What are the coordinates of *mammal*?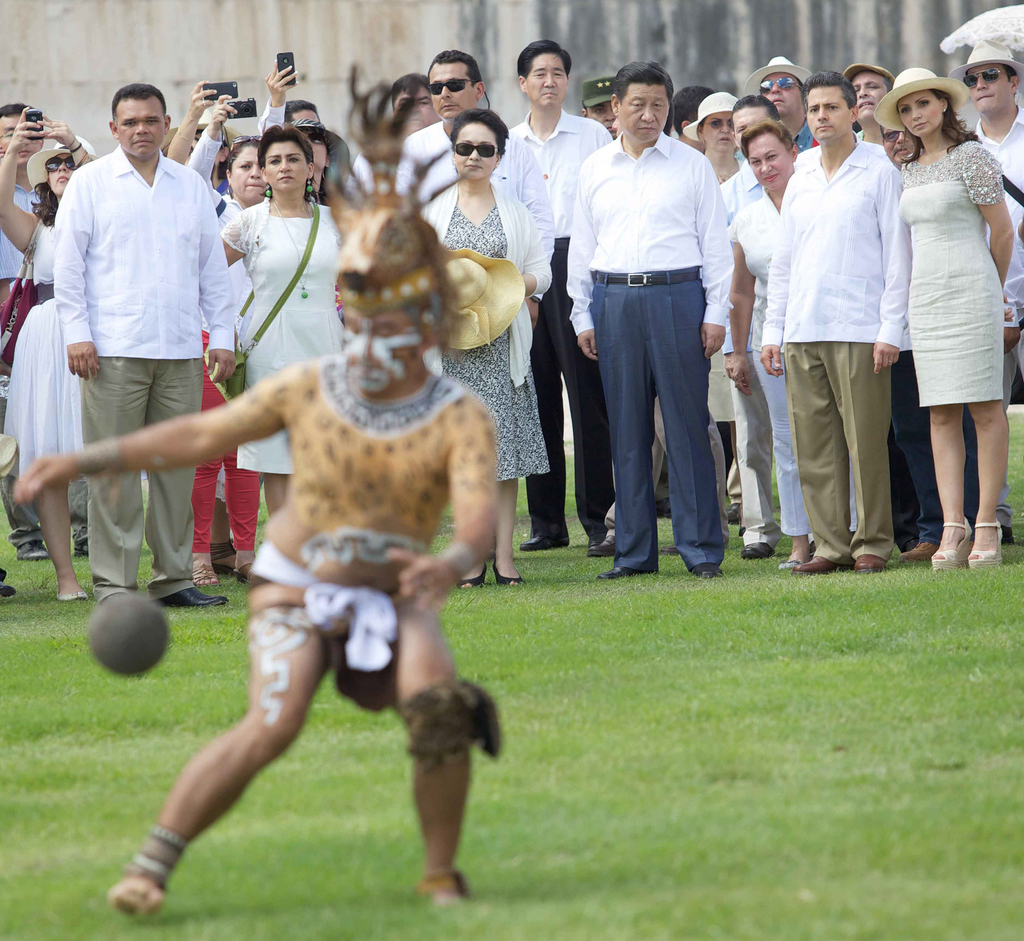
[left=9, top=54, right=495, bottom=918].
